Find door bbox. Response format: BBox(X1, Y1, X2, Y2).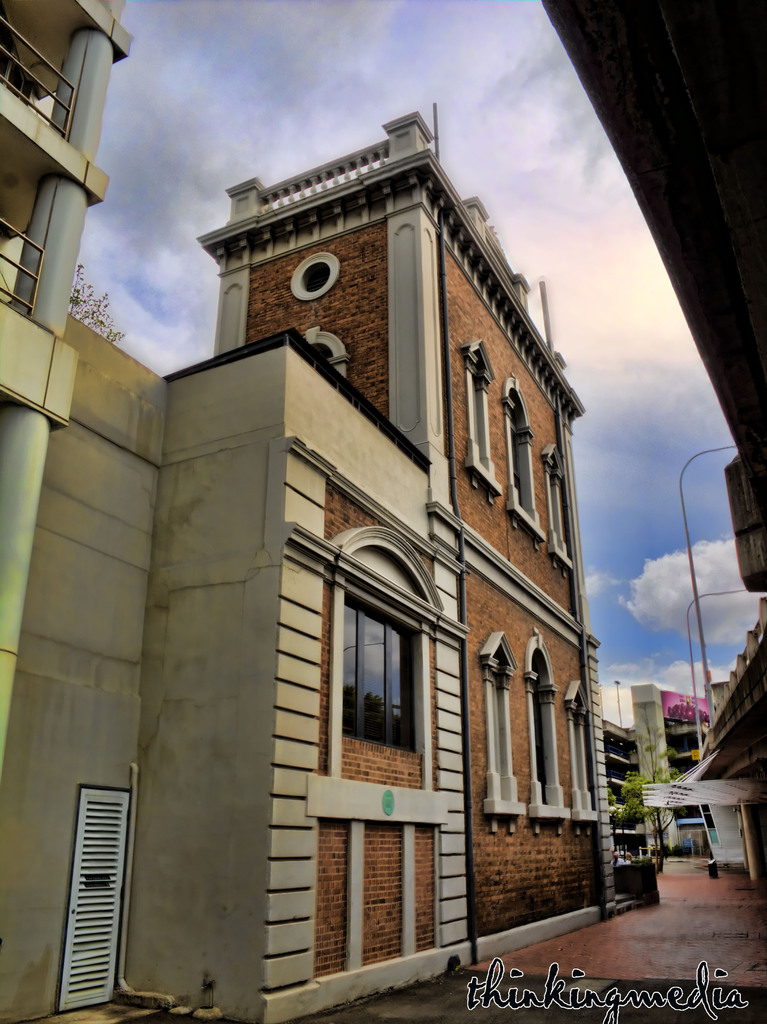
BBox(58, 790, 129, 1012).
